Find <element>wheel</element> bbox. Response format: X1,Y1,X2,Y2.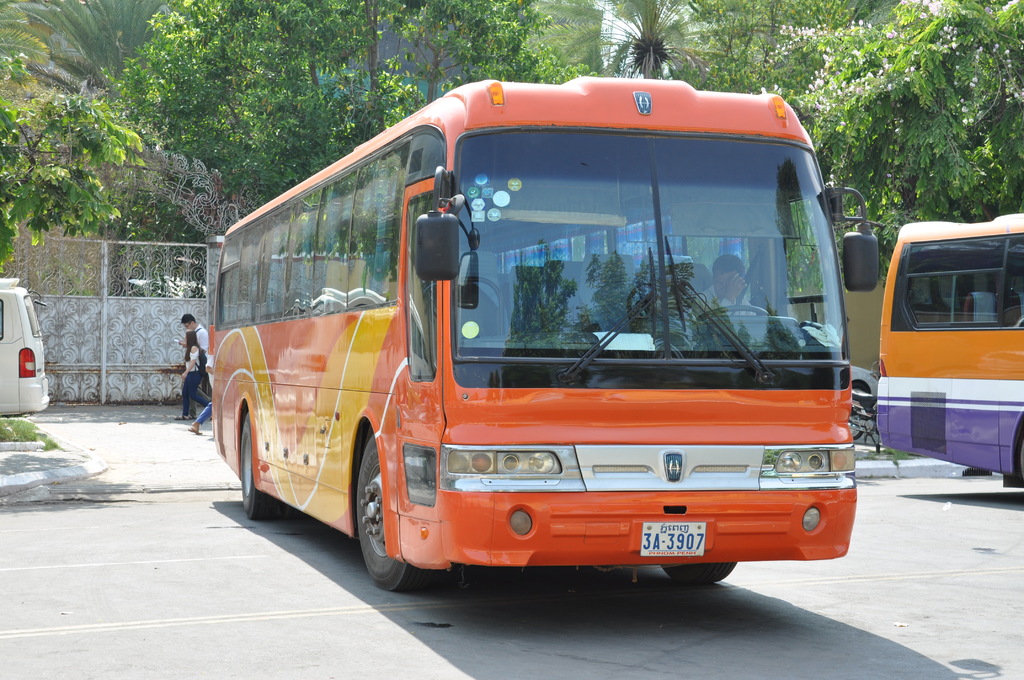
691,308,769,324.
